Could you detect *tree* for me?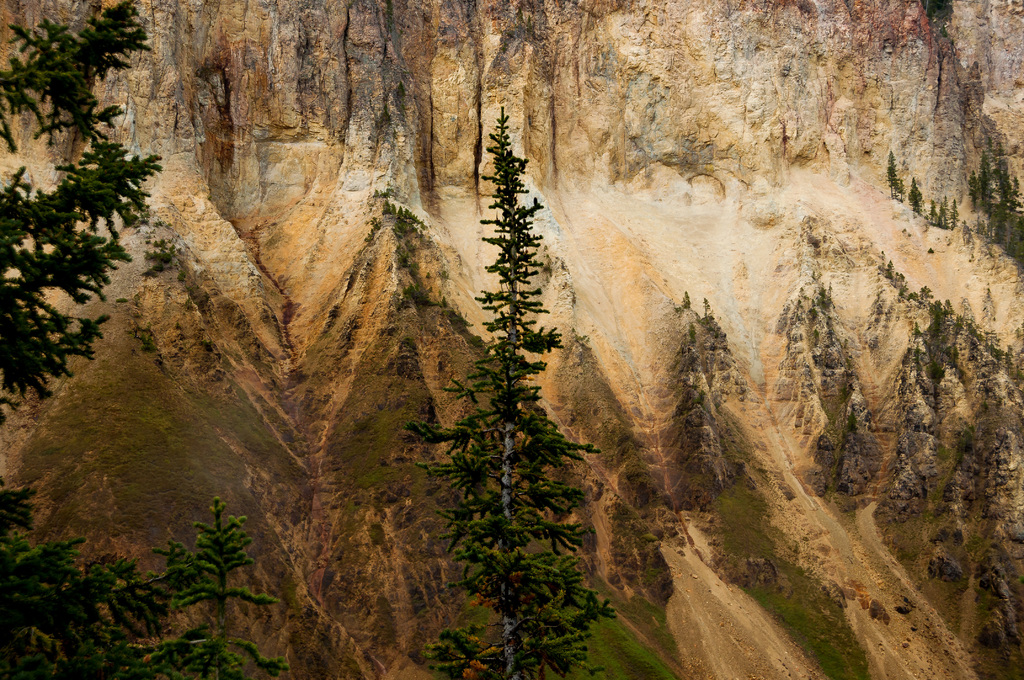
Detection result: x1=406, y1=106, x2=609, y2=679.
